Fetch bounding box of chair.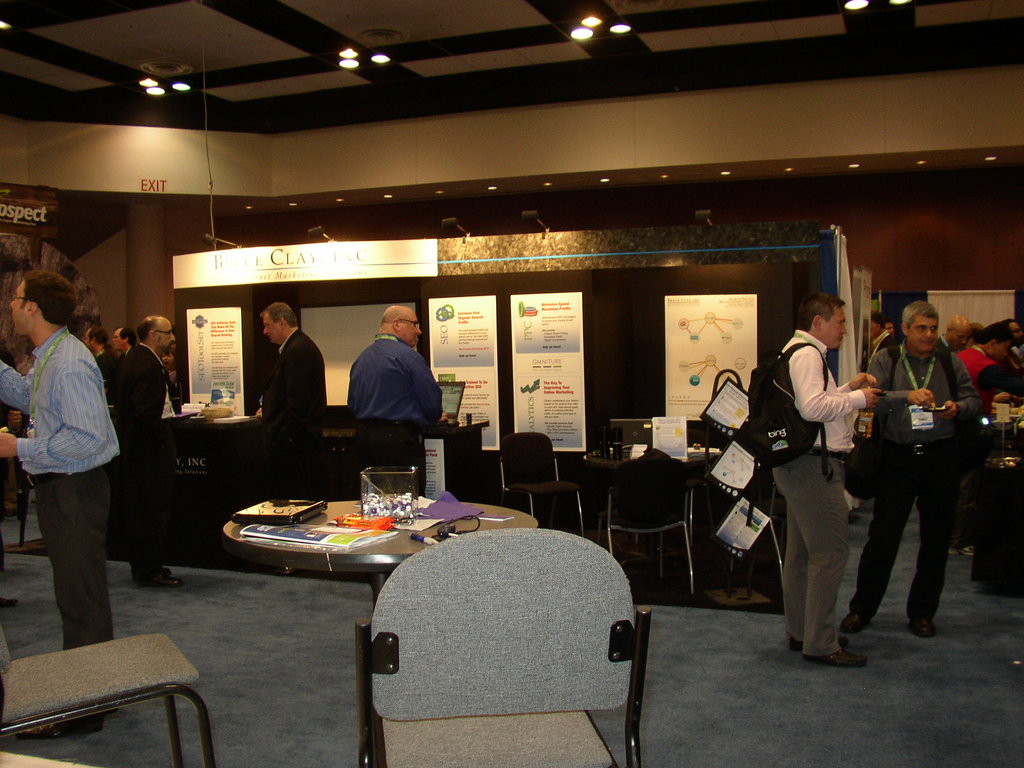
Bbox: [355,526,653,767].
